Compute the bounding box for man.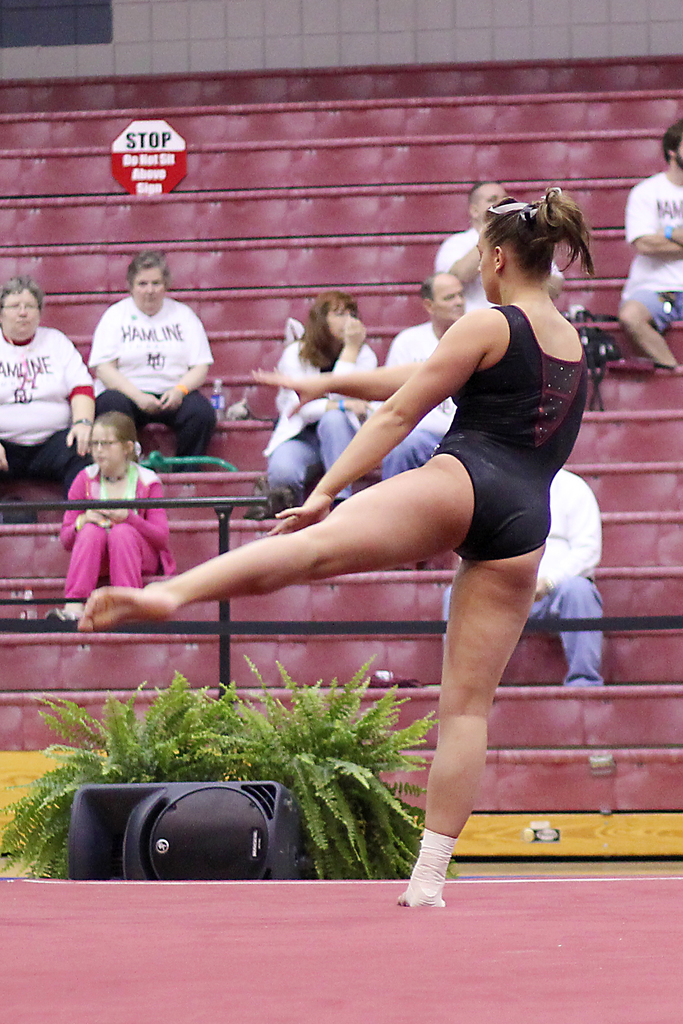
region(378, 273, 465, 481).
